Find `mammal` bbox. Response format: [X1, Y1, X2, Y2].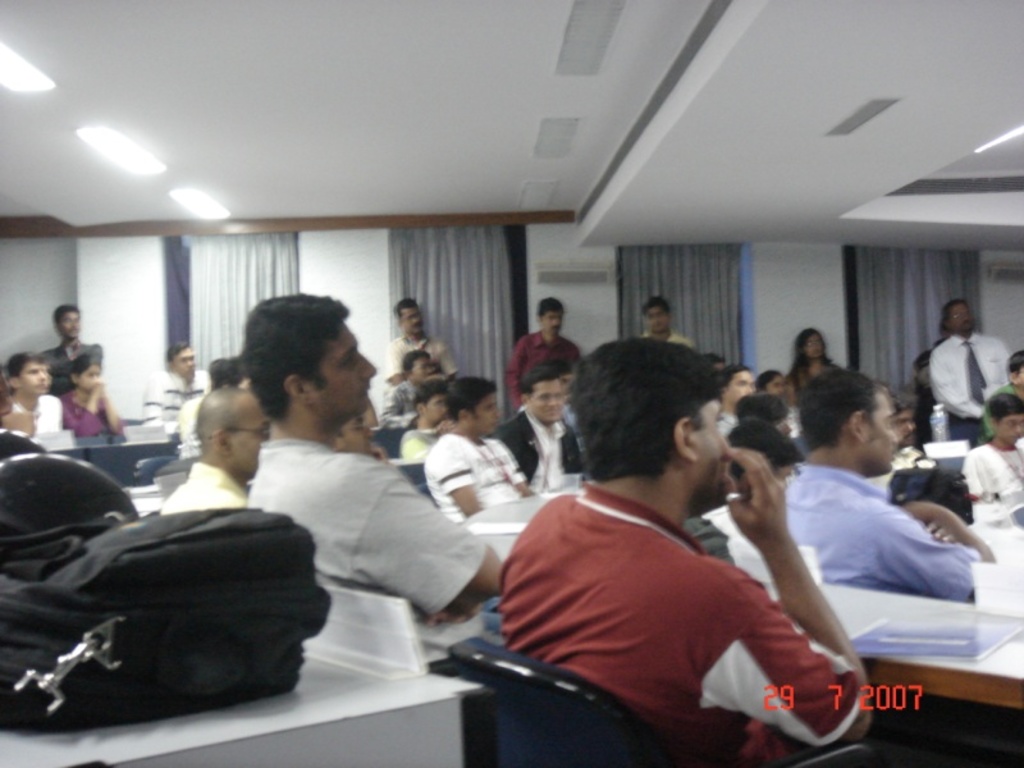
[384, 305, 460, 407].
